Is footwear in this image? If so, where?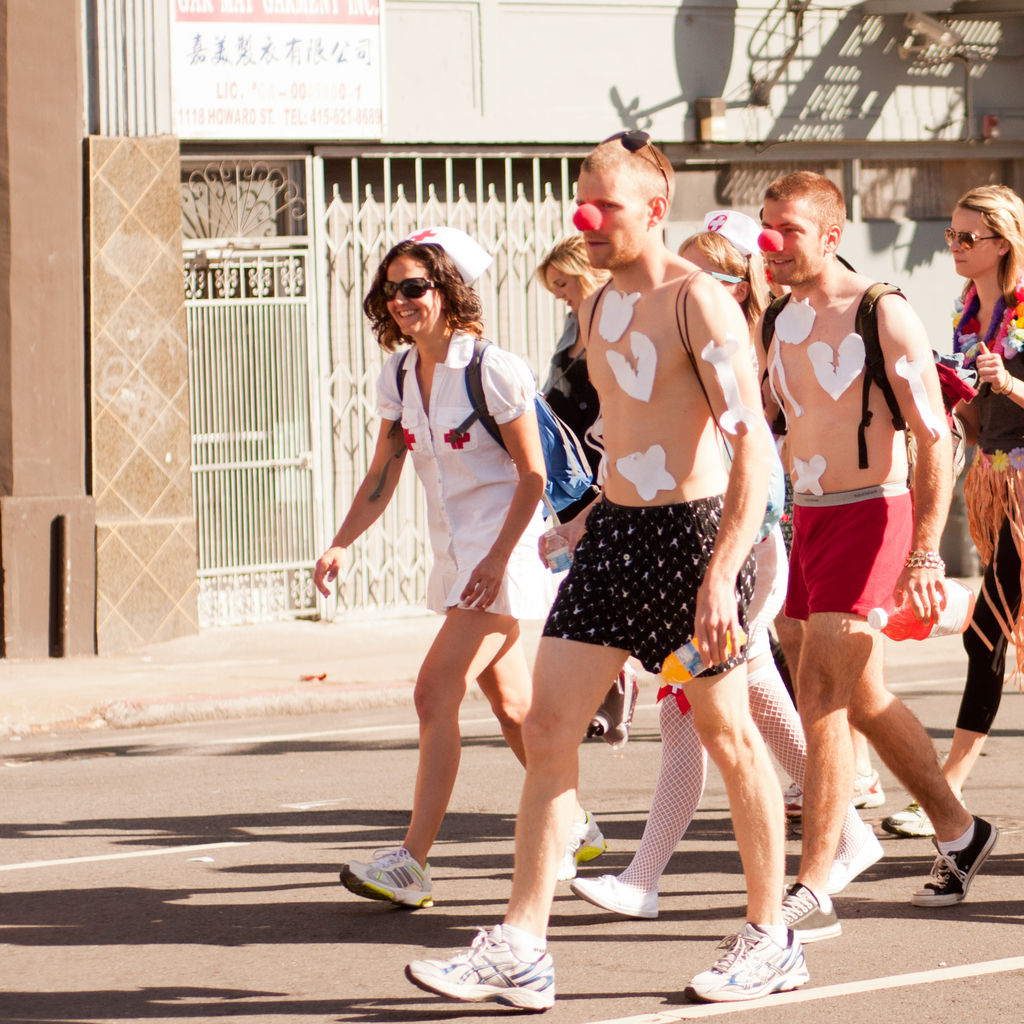
Yes, at bbox(781, 762, 886, 817).
